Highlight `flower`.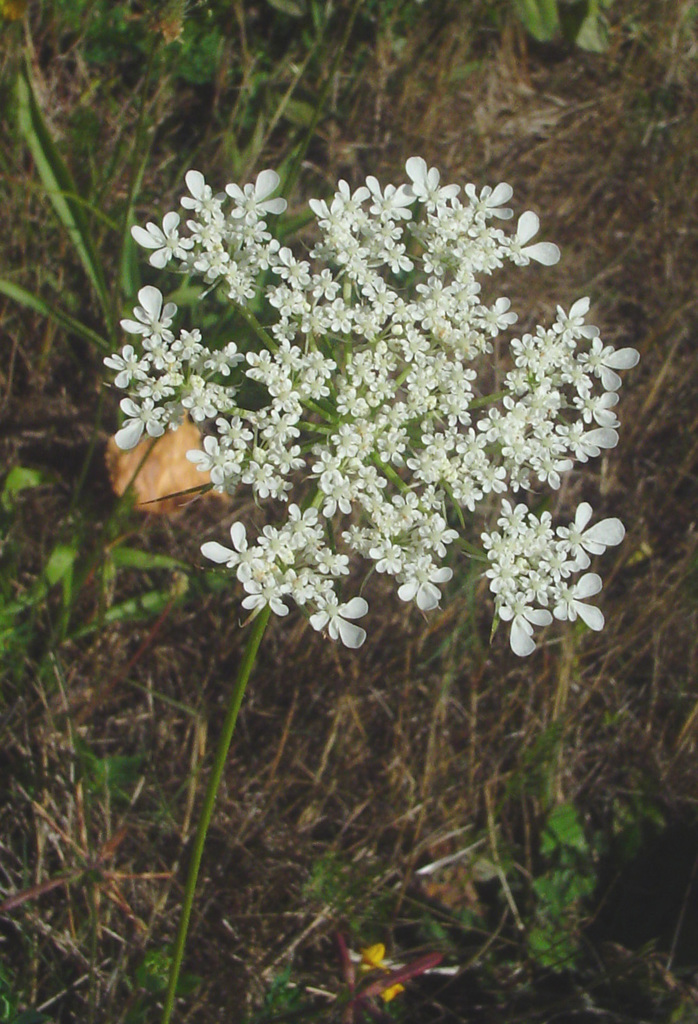
Highlighted region: 496, 581, 551, 648.
